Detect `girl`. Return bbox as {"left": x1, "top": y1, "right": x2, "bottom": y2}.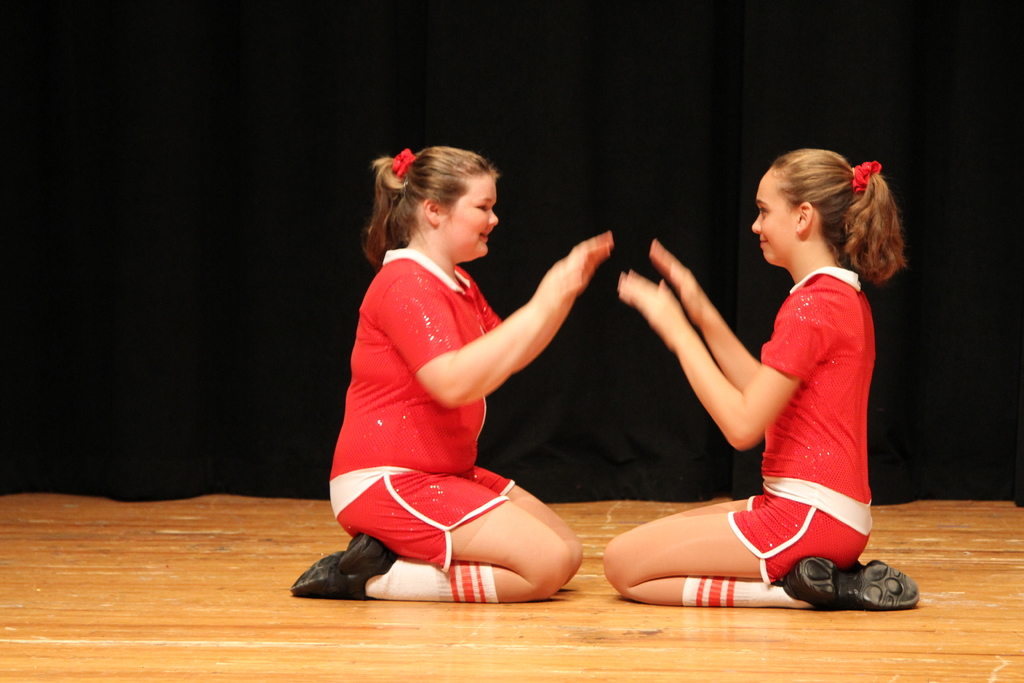
{"left": 600, "top": 145, "right": 921, "bottom": 612}.
